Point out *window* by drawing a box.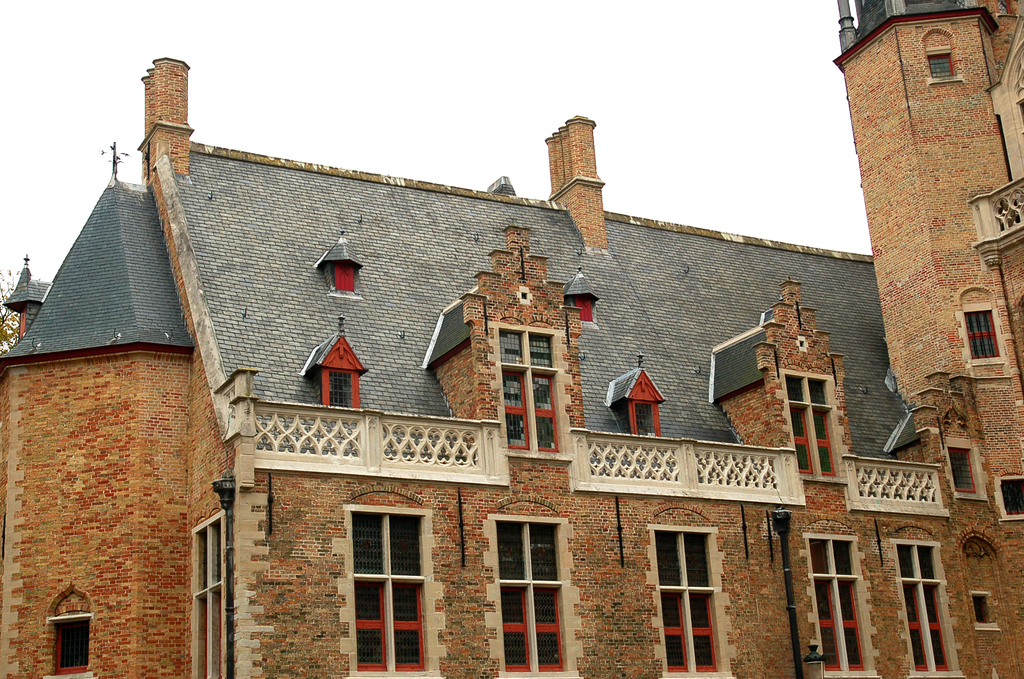
bbox(500, 319, 570, 457).
